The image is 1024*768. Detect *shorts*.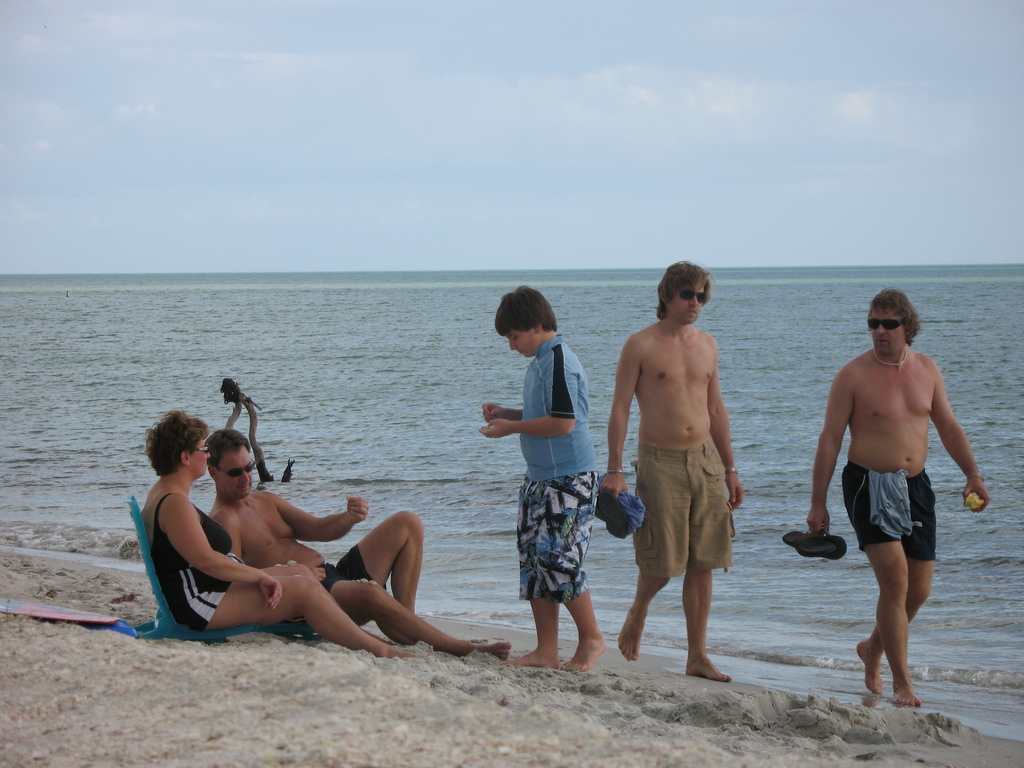
Detection: <box>497,465,609,629</box>.
